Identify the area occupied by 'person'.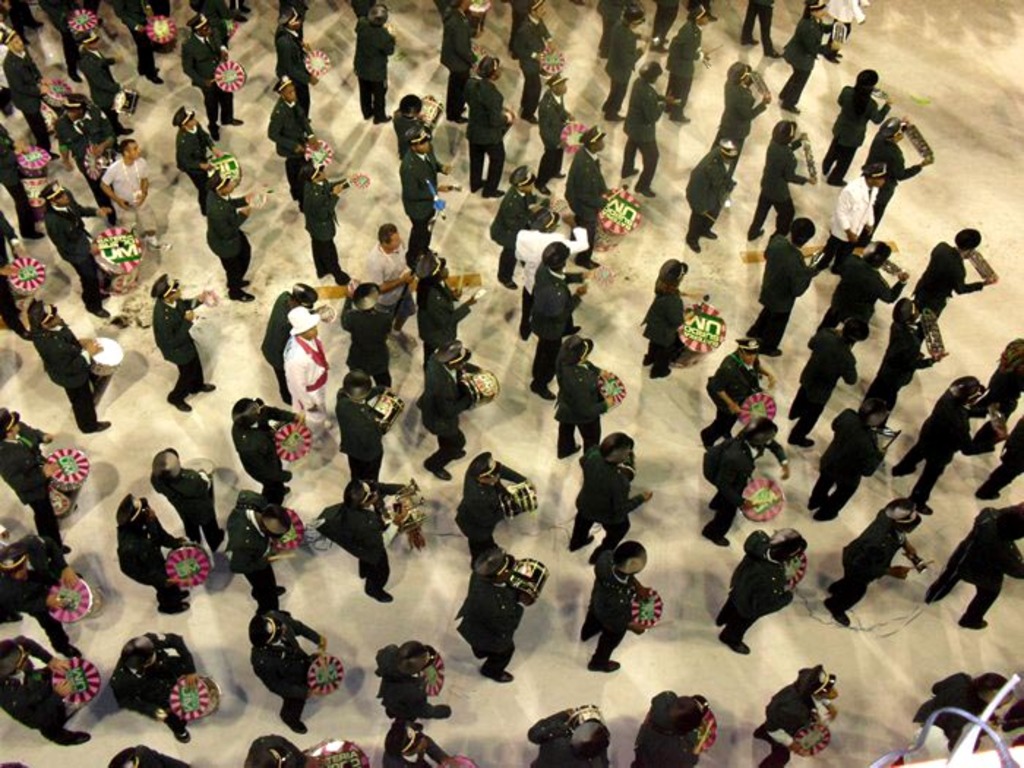
Area: select_region(434, 0, 484, 127).
